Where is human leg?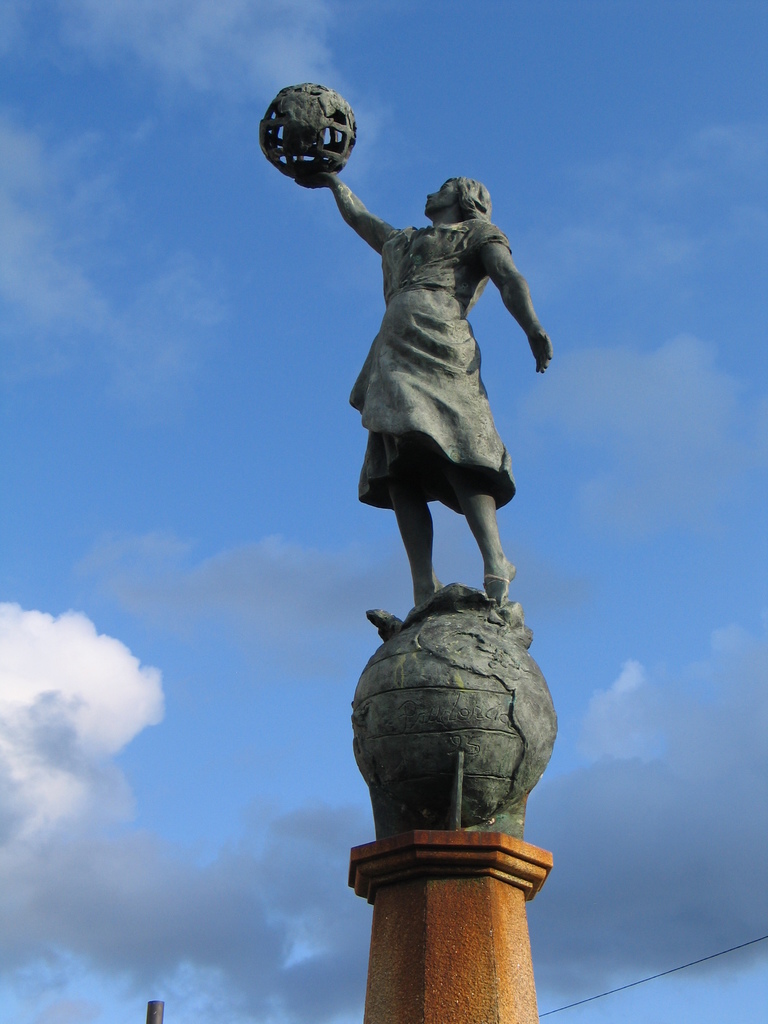
select_region(383, 484, 433, 607).
